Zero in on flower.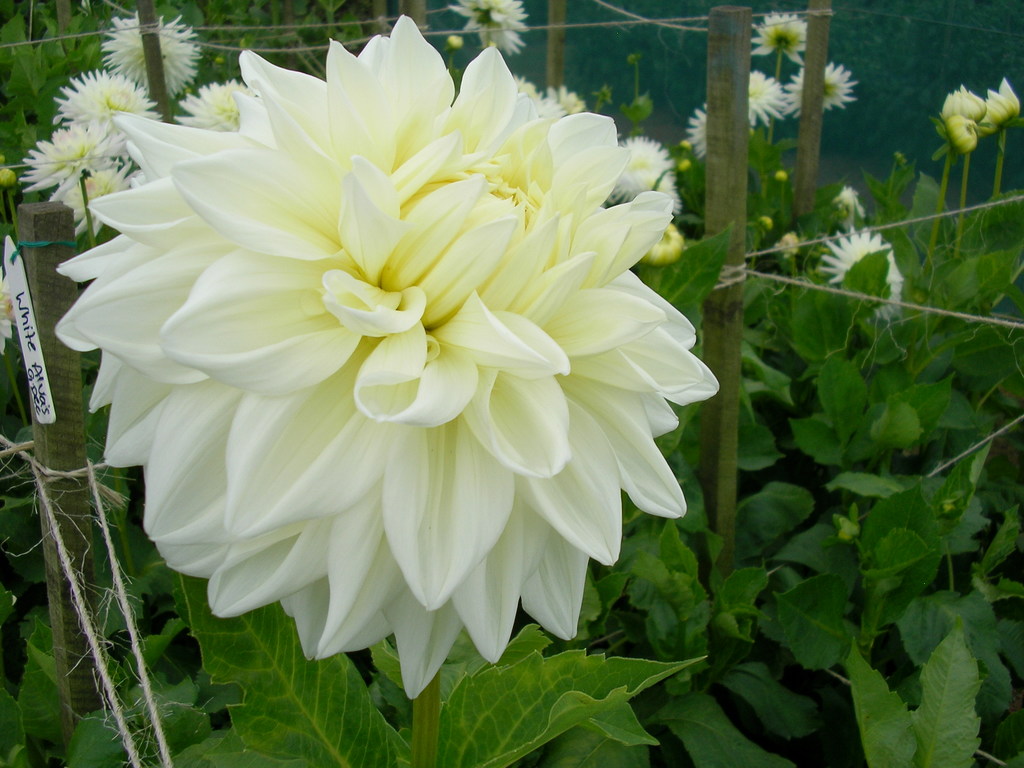
Zeroed in: <box>977,82,1020,131</box>.
